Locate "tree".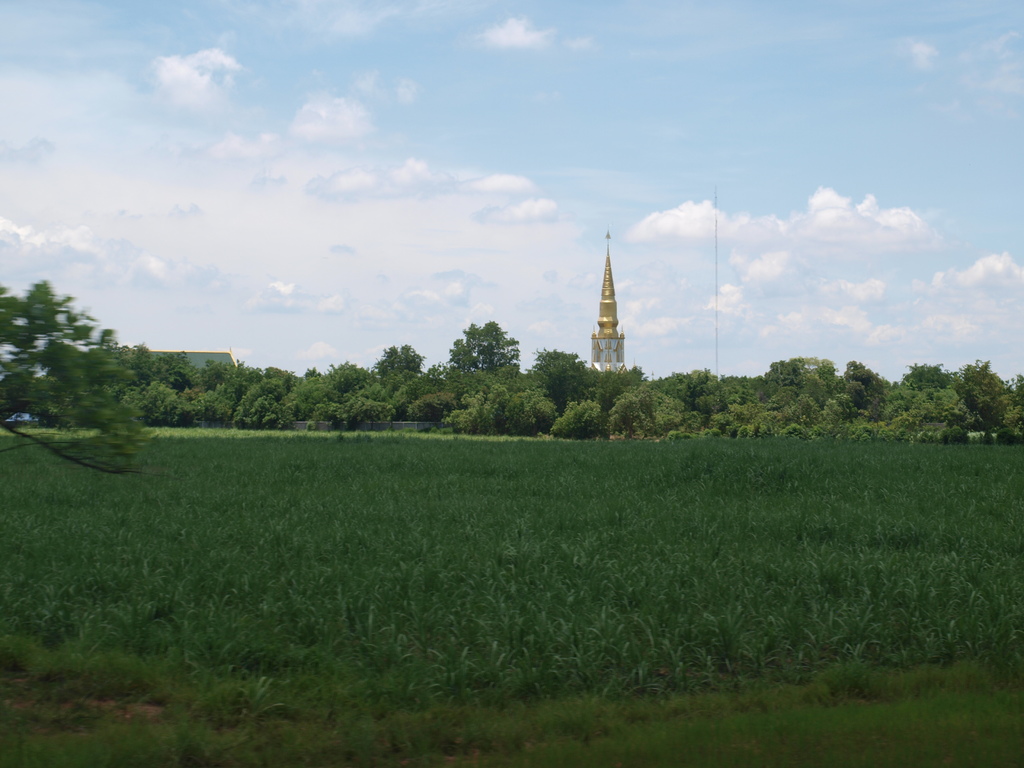
Bounding box: {"left": 446, "top": 317, "right": 518, "bottom": 372}.
